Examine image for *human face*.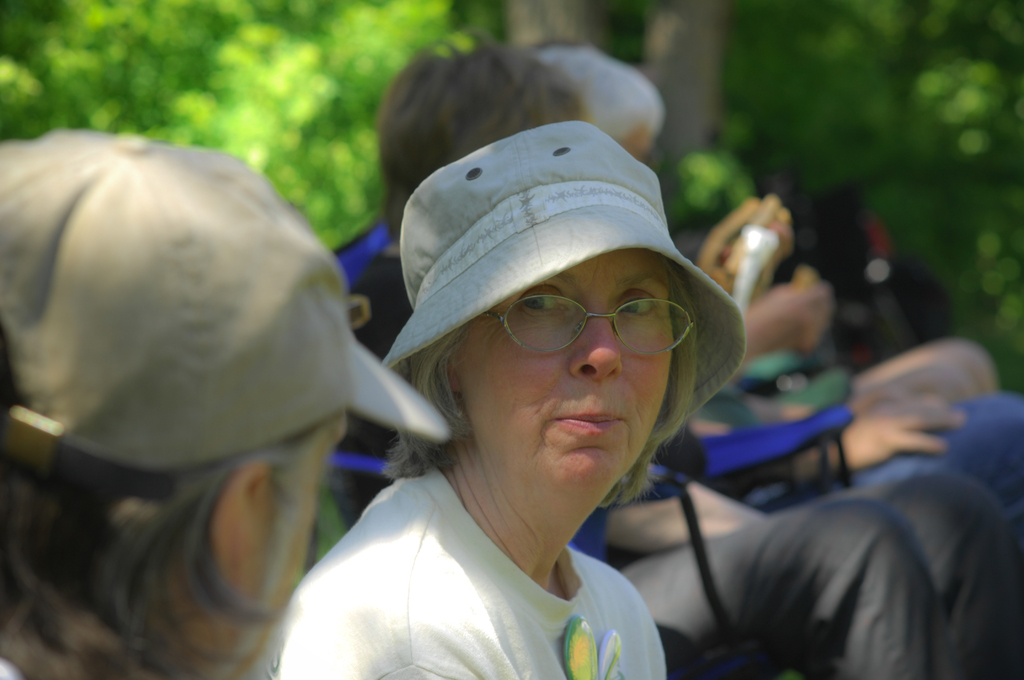
Examination result: [x1=466, y1=252, x2=675, y2=491].
